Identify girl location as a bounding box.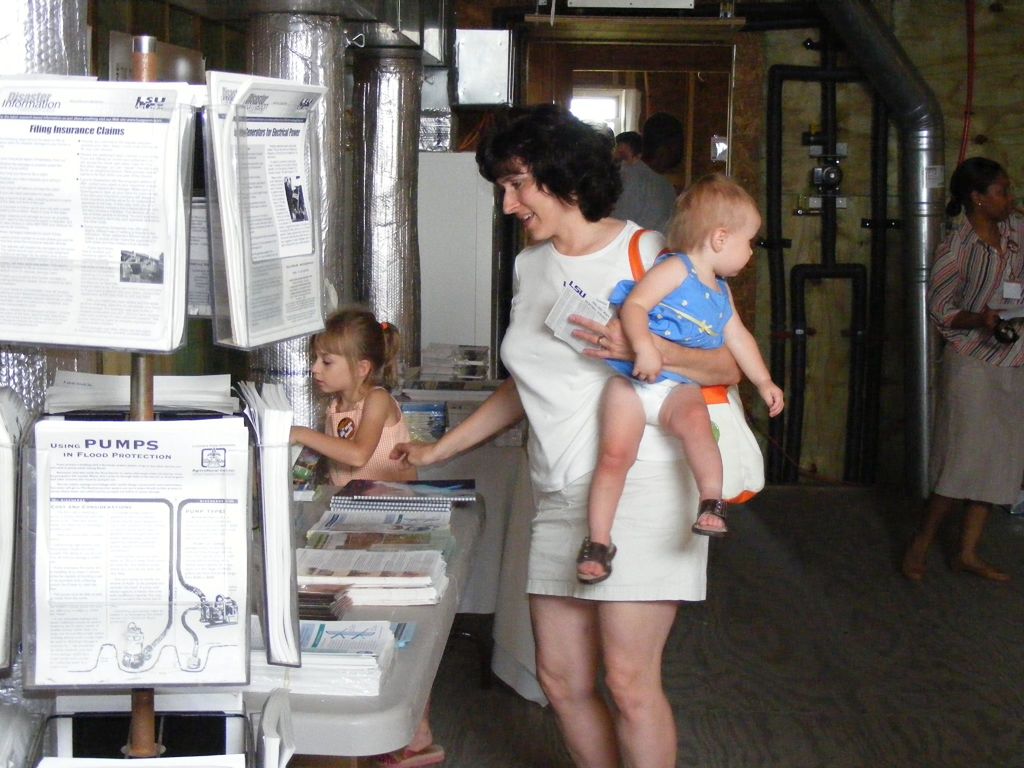
detection(576, 170, 781, 583).
